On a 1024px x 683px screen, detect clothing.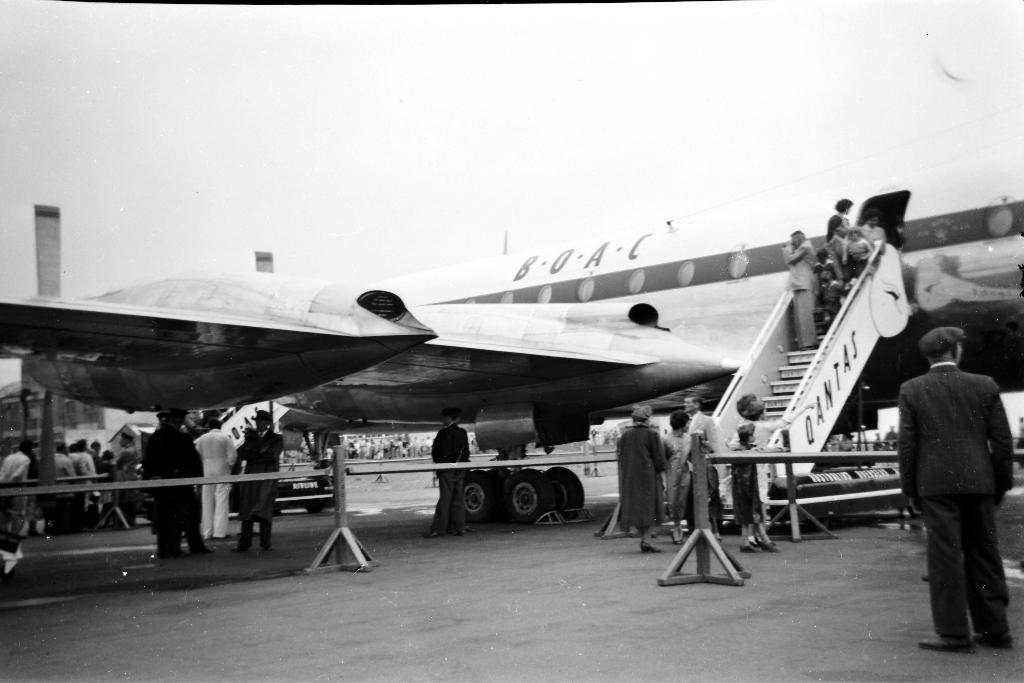
193:429:241:543.
